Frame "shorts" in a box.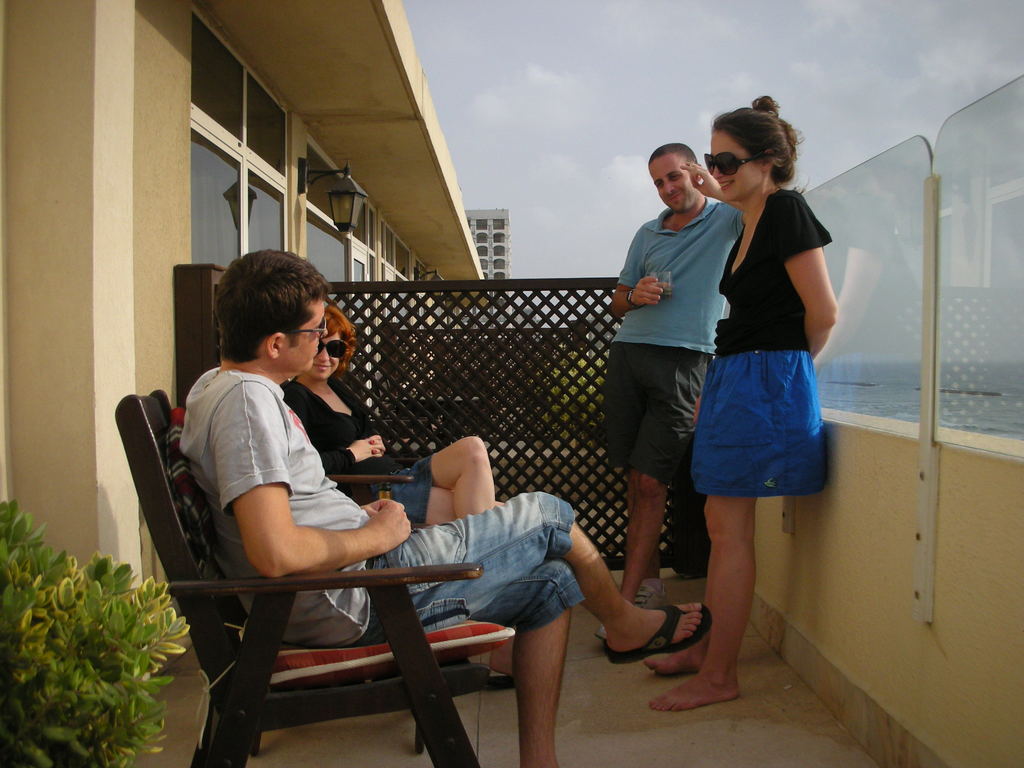
bbox=(332, 490, 572, 648).
